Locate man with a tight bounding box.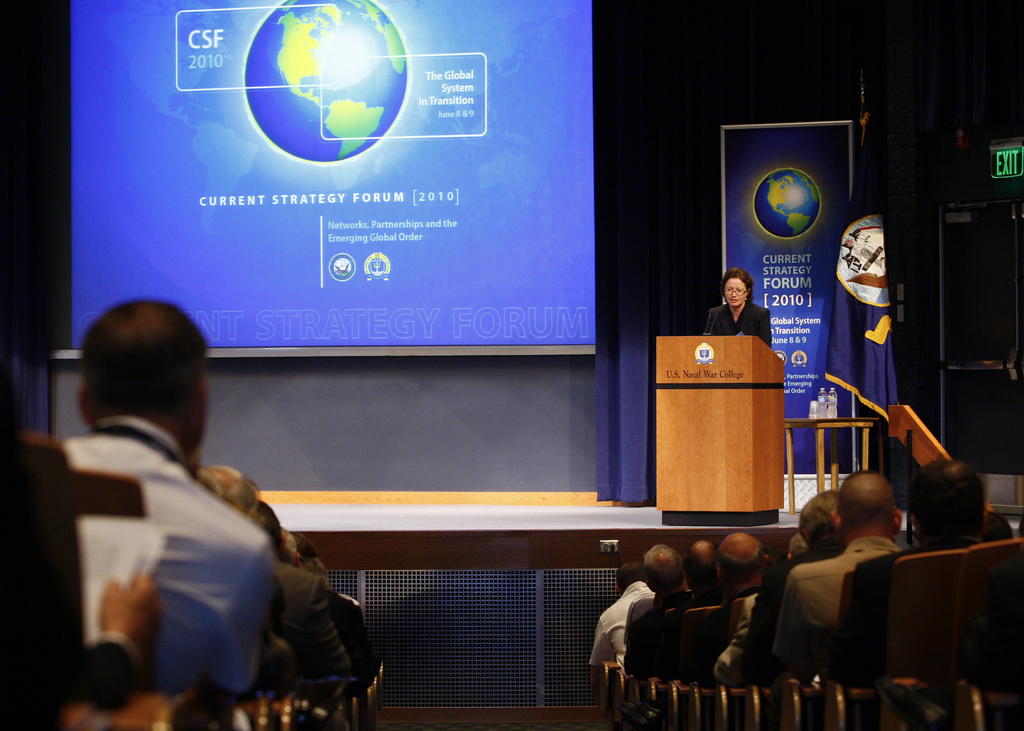
[828,453,986,687].
